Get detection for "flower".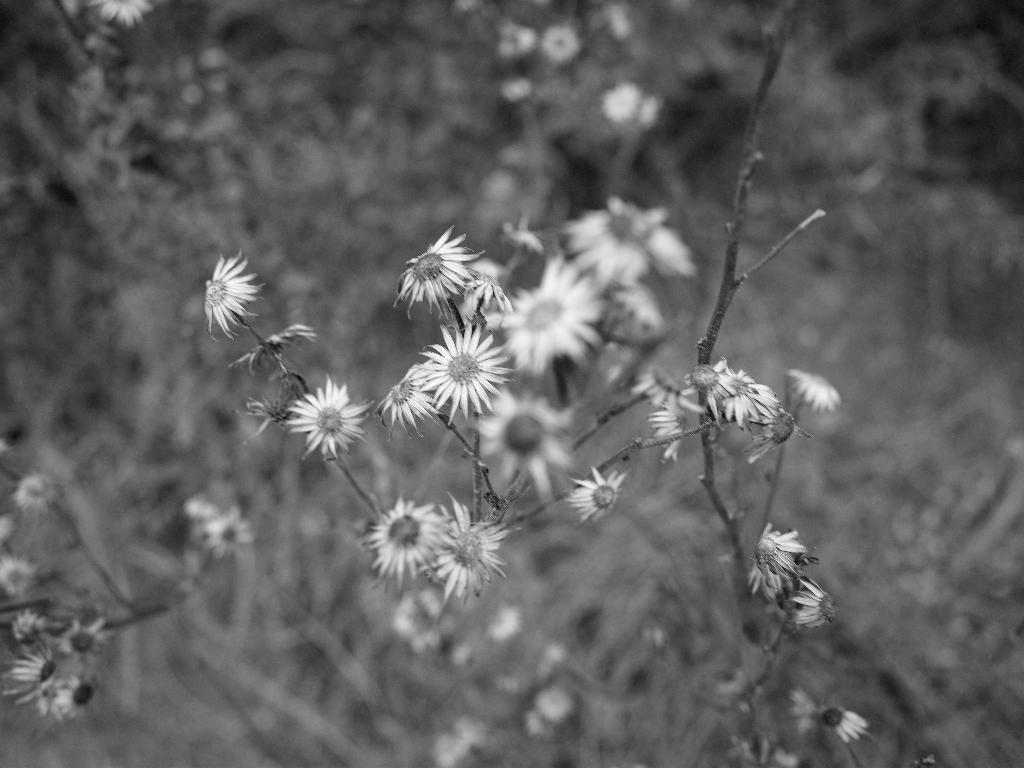
Detection: <box>367,495,452,582</box>.
